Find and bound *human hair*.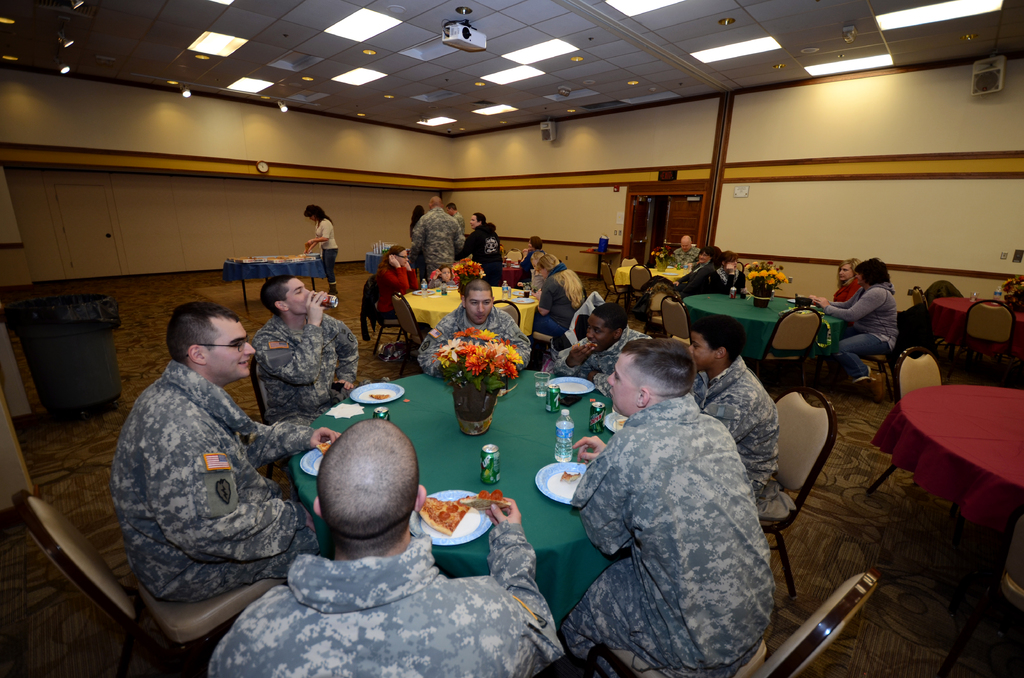
Bound: [x1=316, y1=415, x2=419, y2=562].
